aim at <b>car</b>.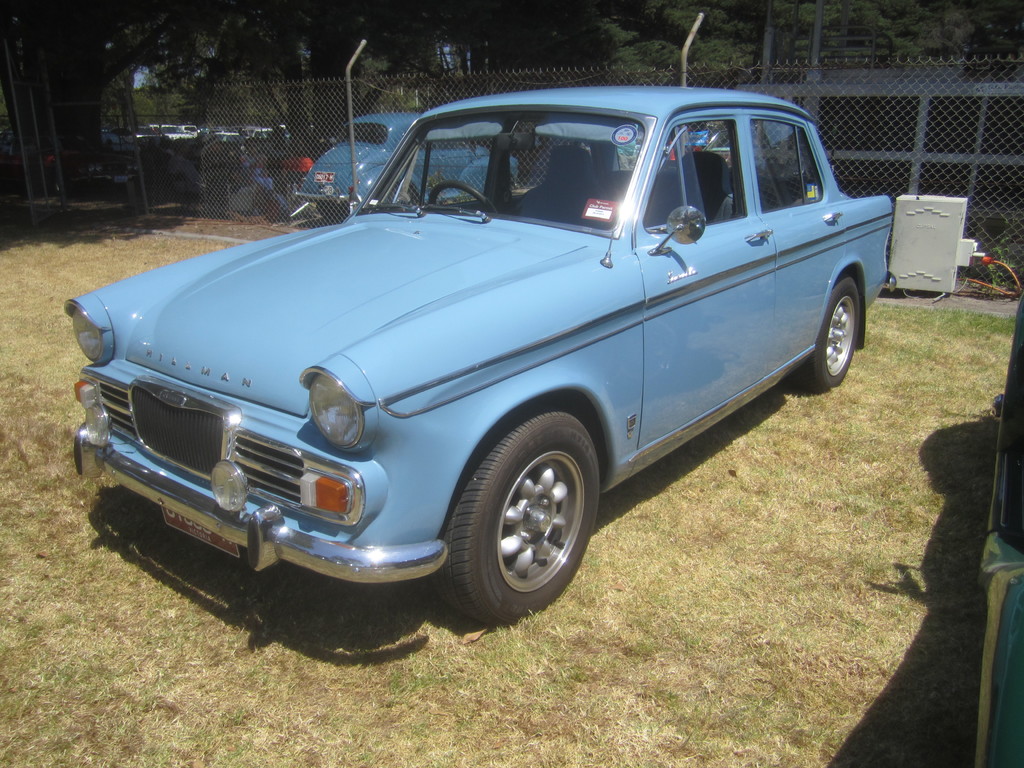
Aimed at region(975, 287, 1023, 767).
